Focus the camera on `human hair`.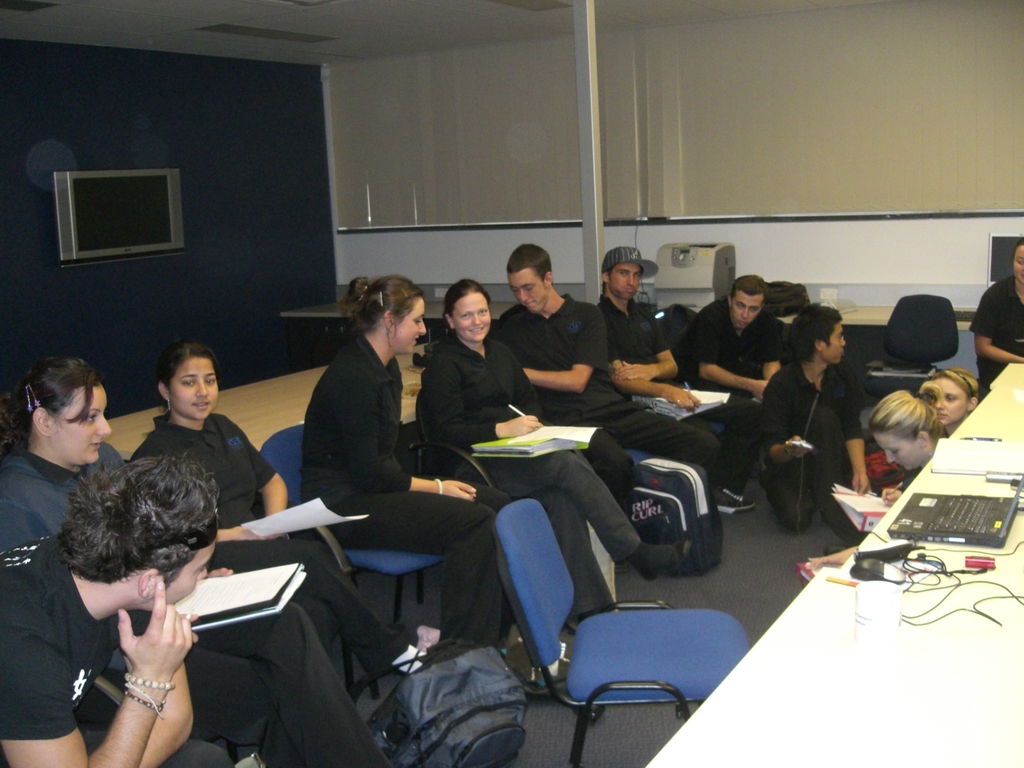
Focus region: [left=837, top=383, right=951, bottom=449].
